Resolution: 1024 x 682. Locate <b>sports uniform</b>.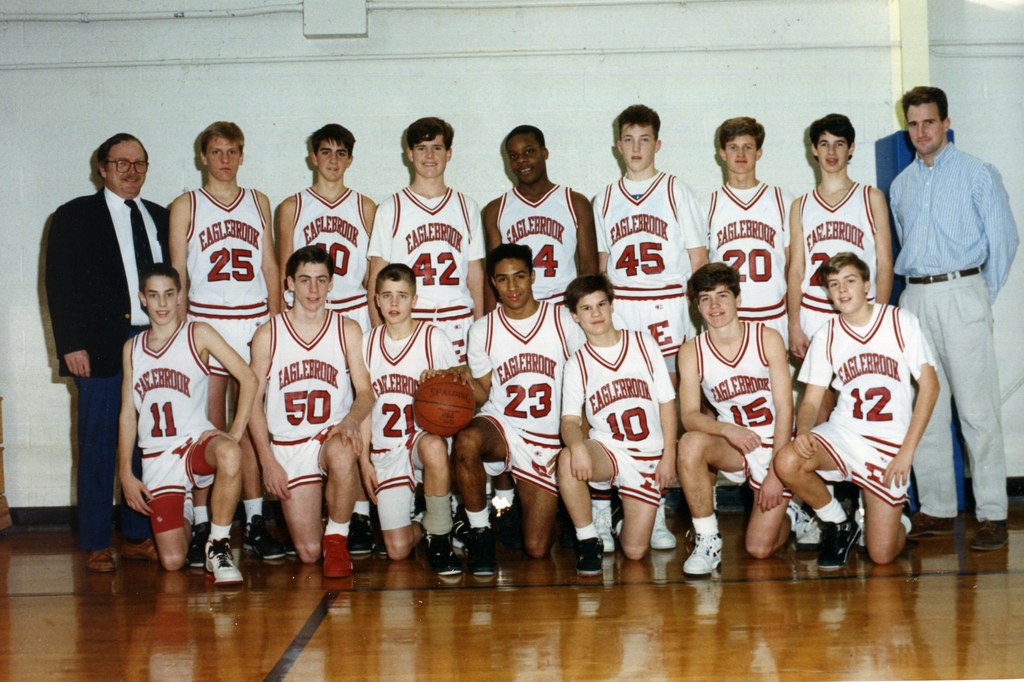
x1=555 y1=327 x2=676 y2=571.
